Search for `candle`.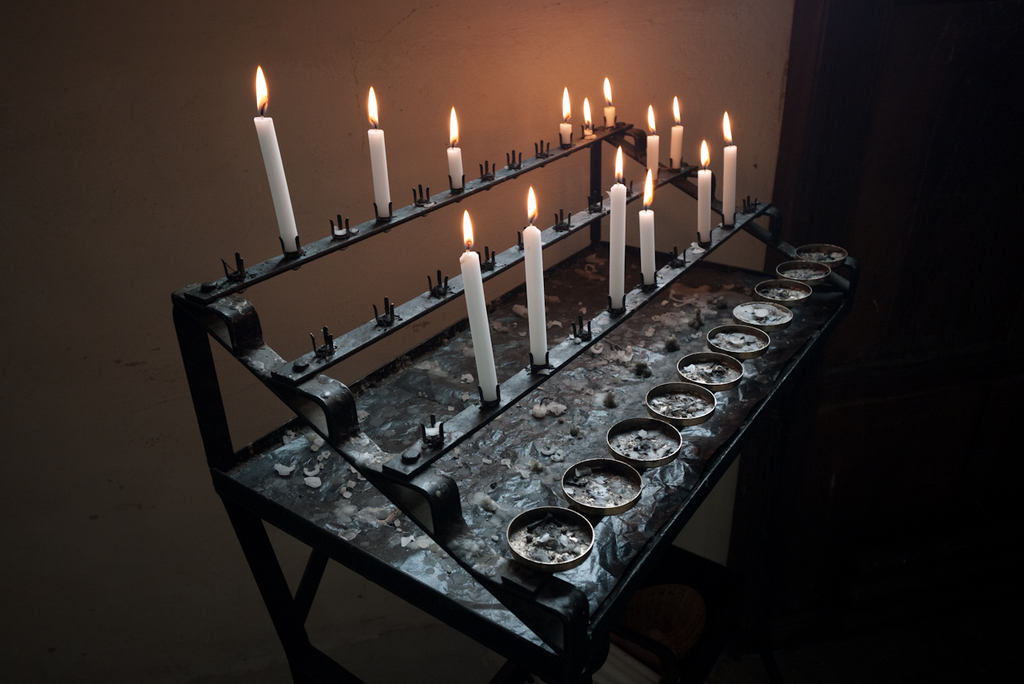
Found at region(444, 107, 465, 197).
